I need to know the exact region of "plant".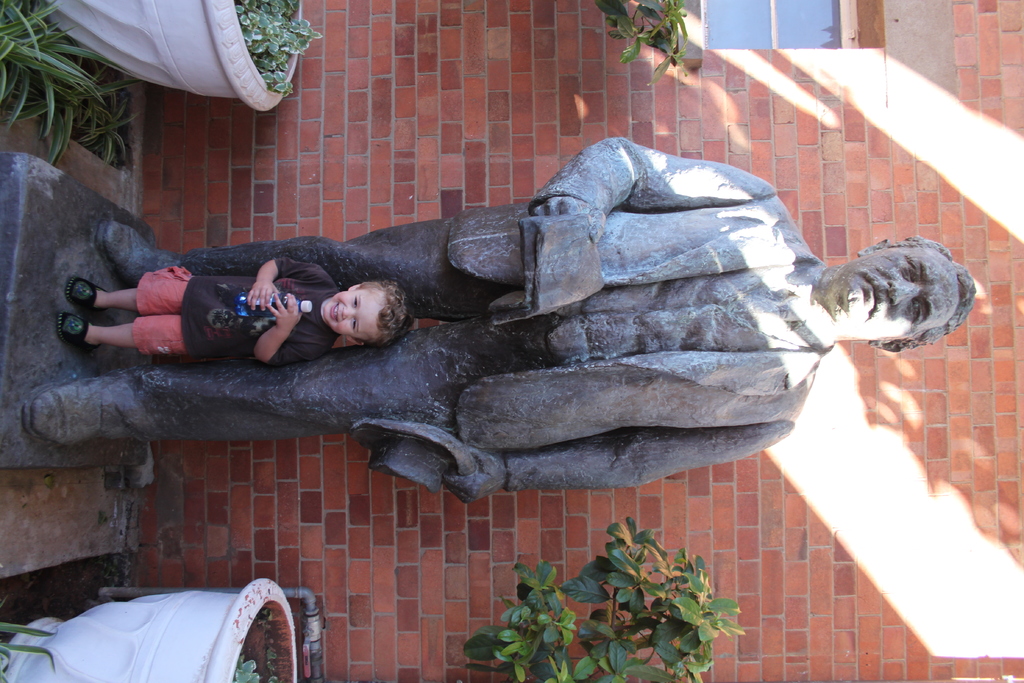
Region: bbox=(234, 0, 326, 97).
